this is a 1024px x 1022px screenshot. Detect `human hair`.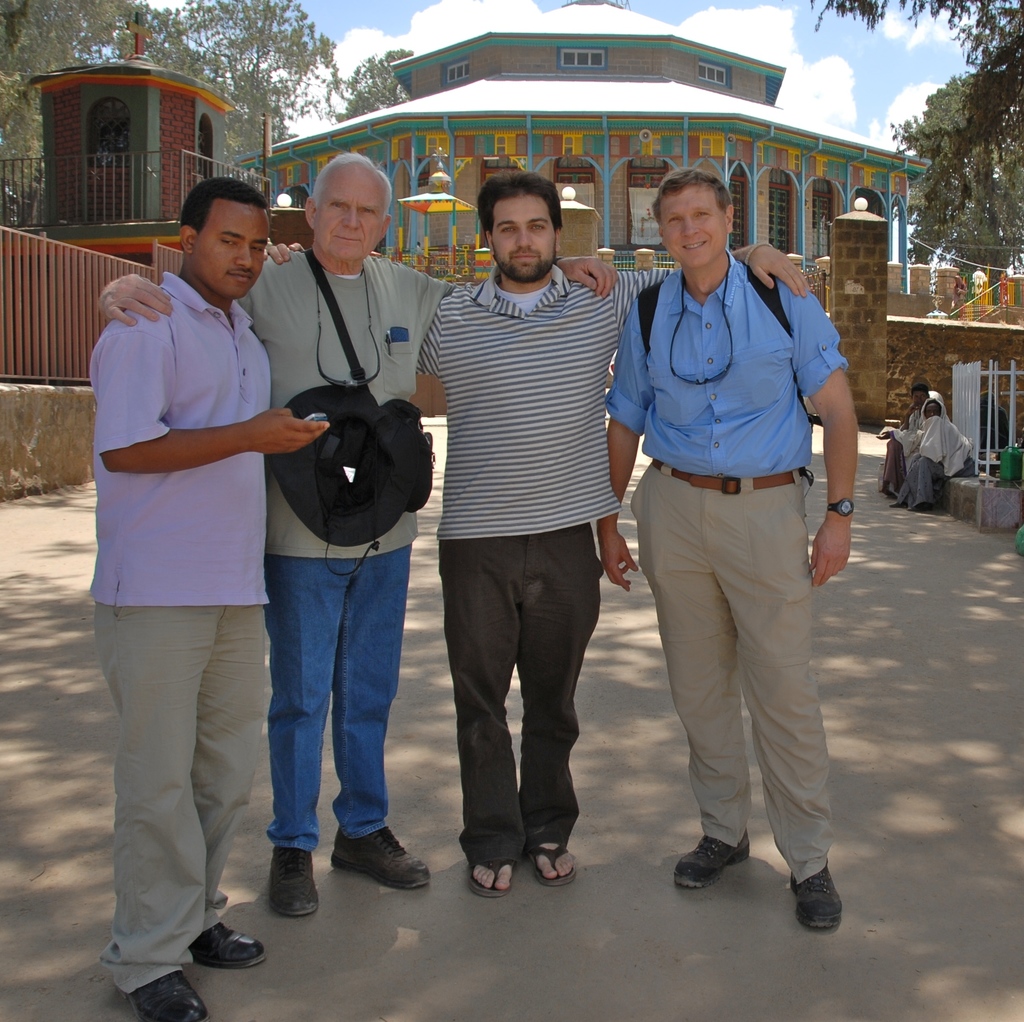
region(659, 169, 733, 228).
